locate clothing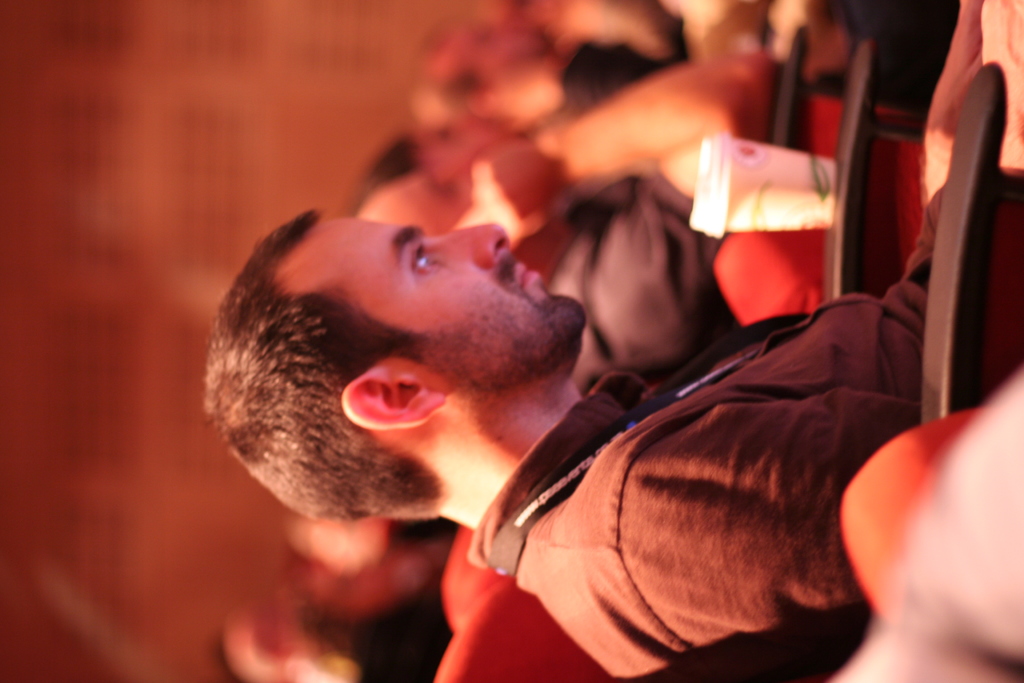
Rect(556, 177, 692, 379)
